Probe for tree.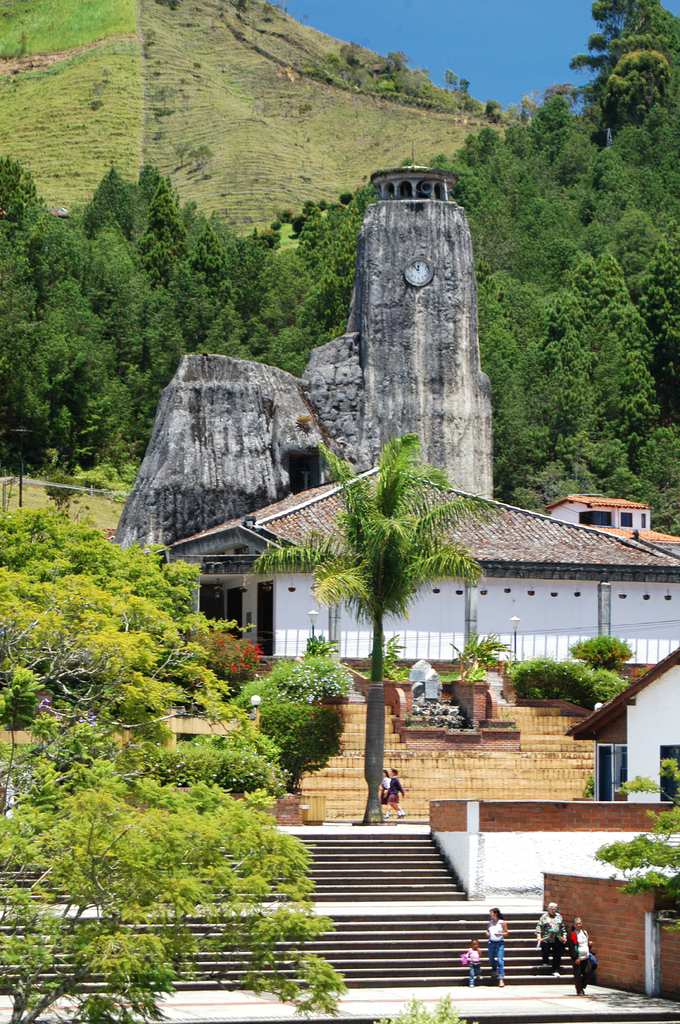
Probe result: crop(368, 995, 466, 1023).
